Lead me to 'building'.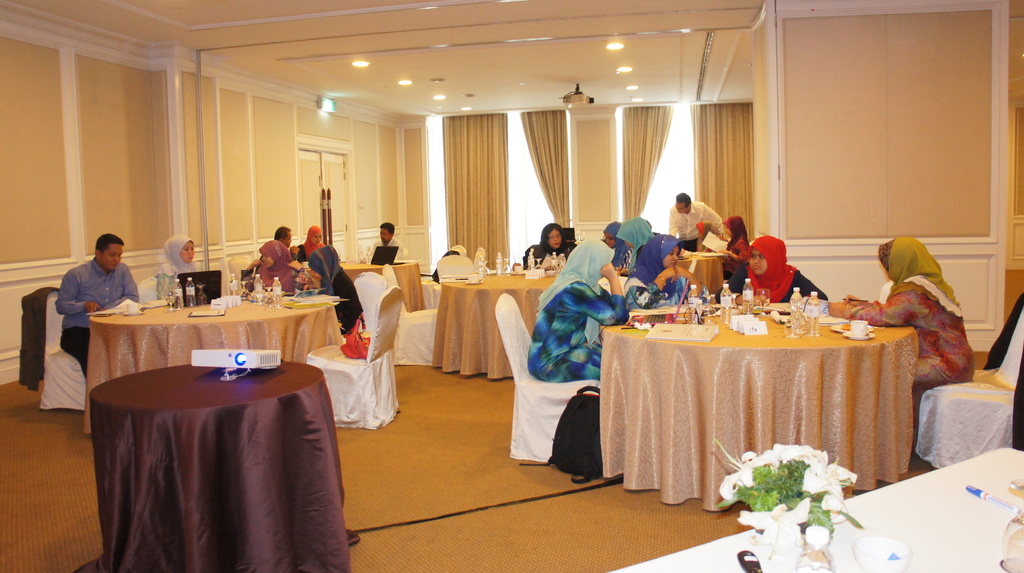
Lead to x1=0, y1=0, x2=1023, y2=572.
